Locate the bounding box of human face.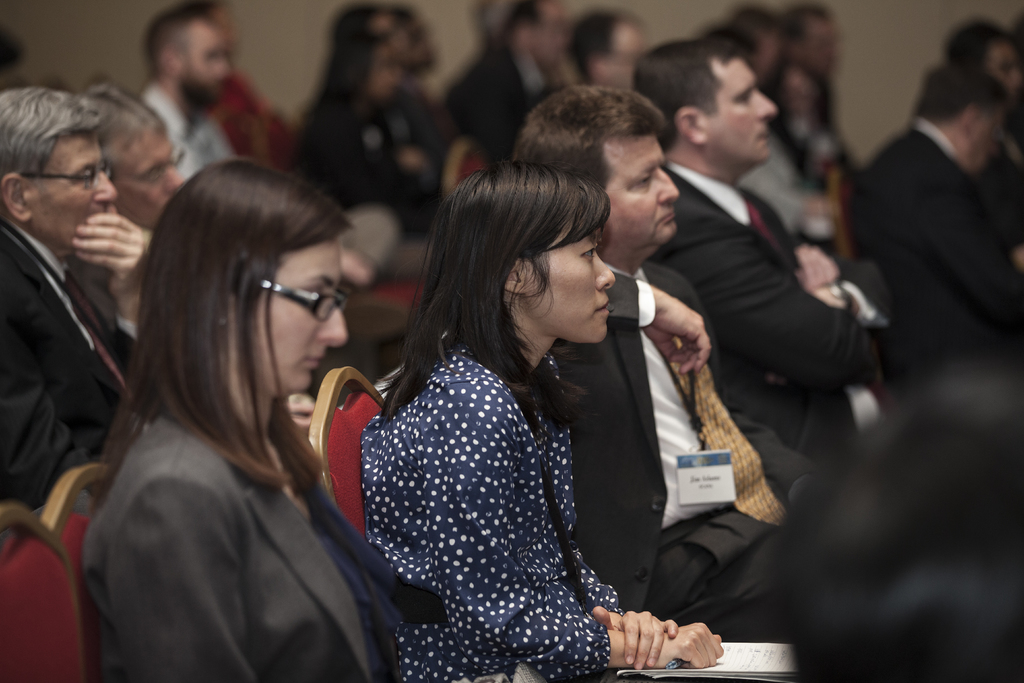
Bounding box: box=[703, 57, 776, 162].
